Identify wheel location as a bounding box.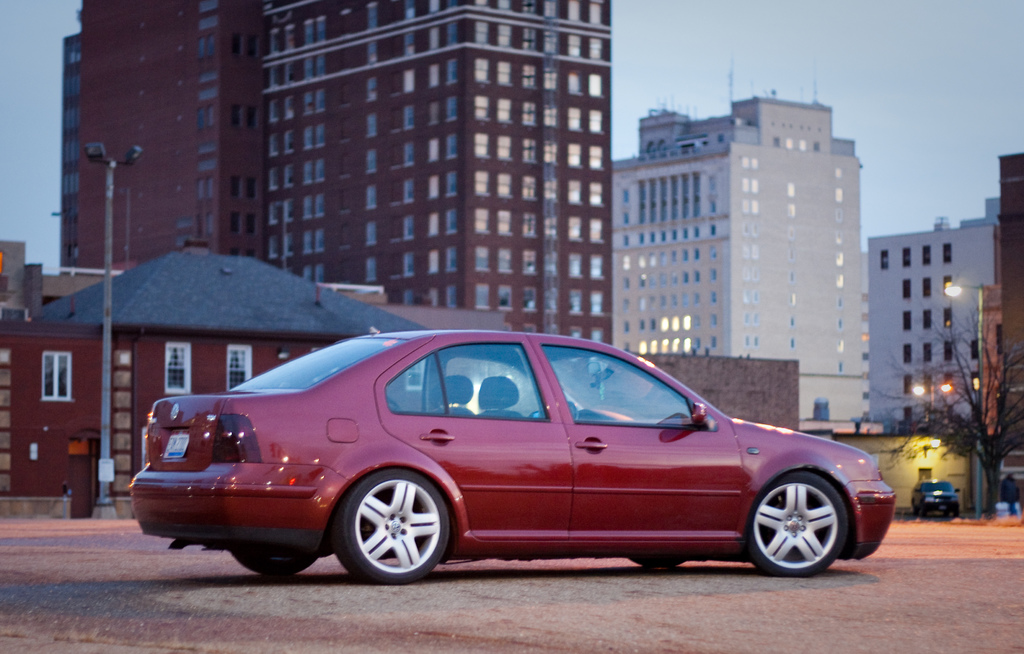
627,557,691,572.
